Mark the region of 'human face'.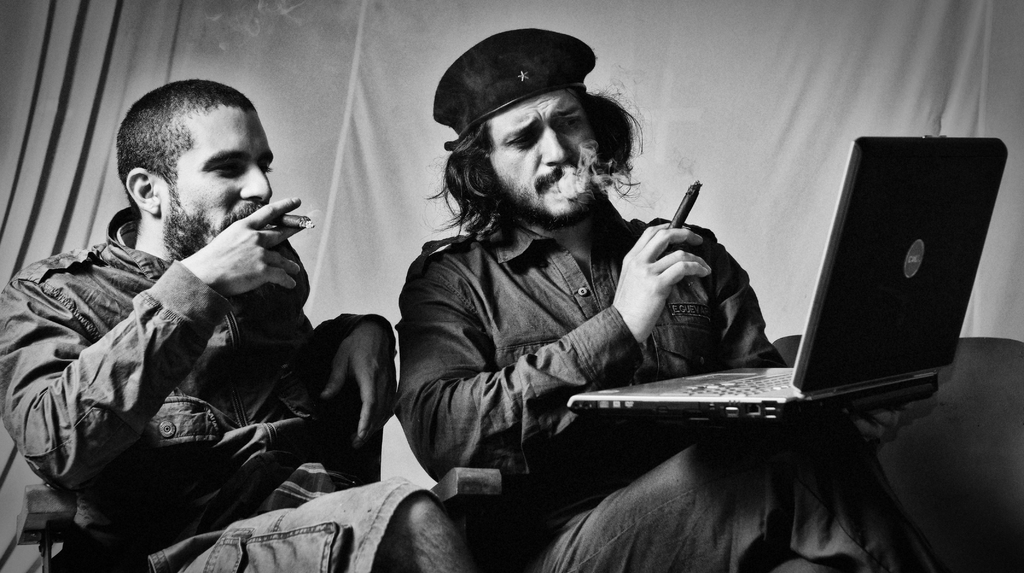
Region: BBox(161, 105, 276, 265).
